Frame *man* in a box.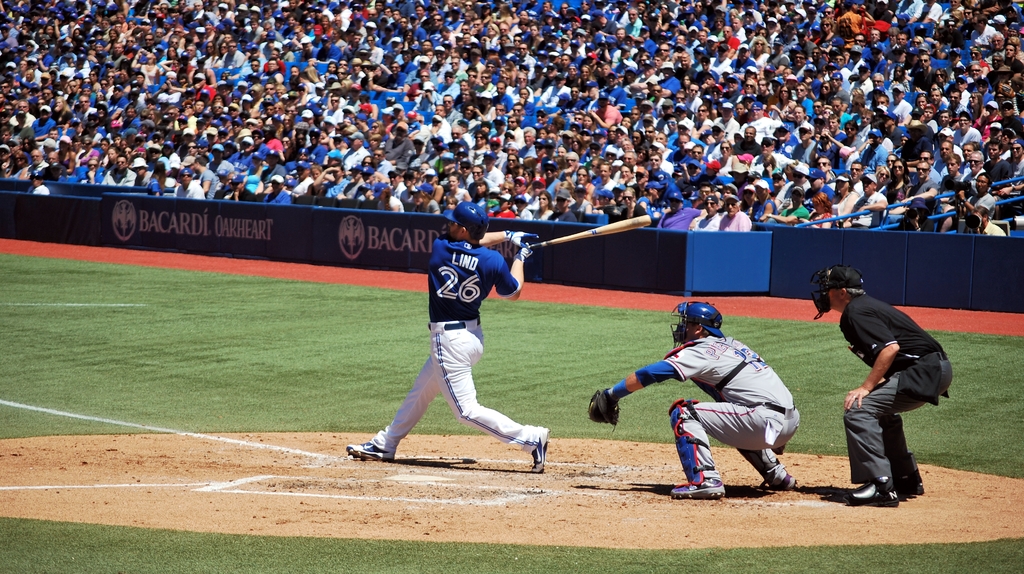
[left=519, top=44, right=538, bottom=75].
